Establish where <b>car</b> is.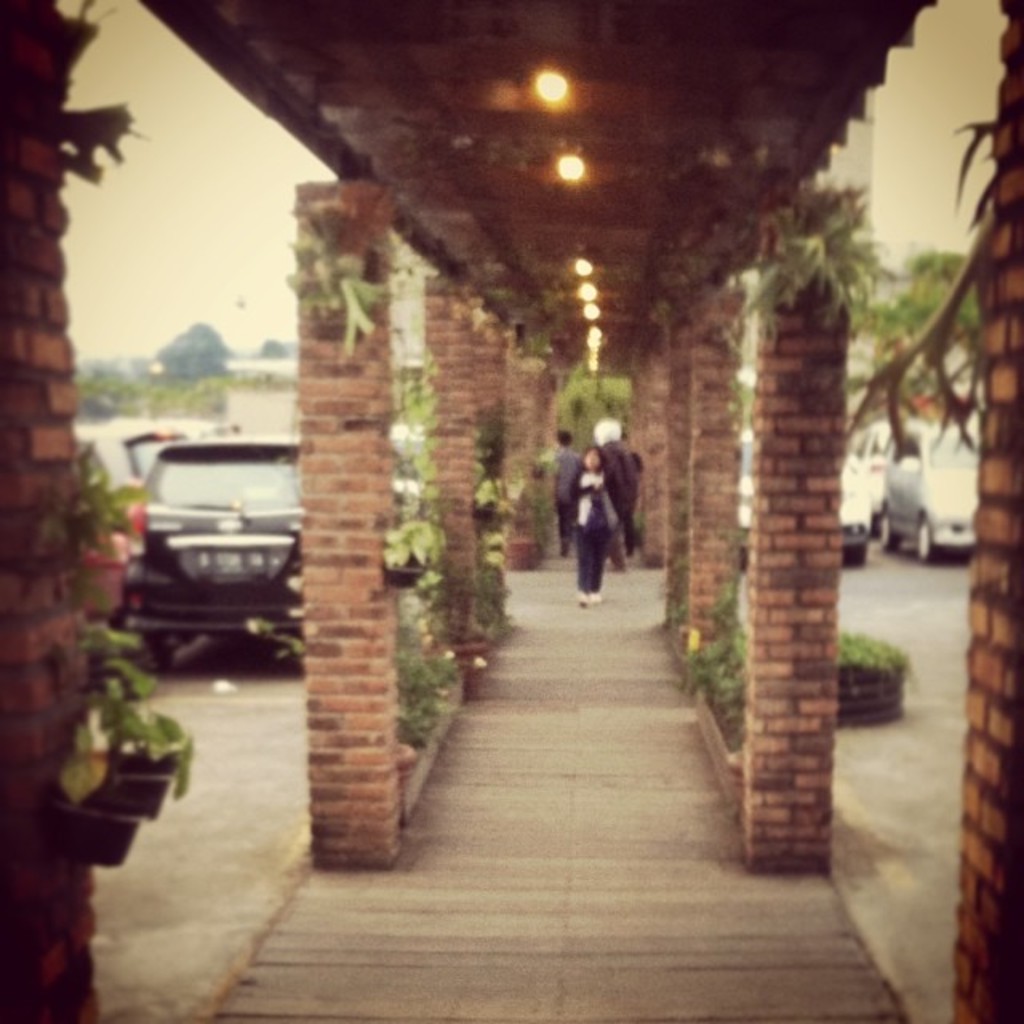
Established at [738, 430, 870, 571].
